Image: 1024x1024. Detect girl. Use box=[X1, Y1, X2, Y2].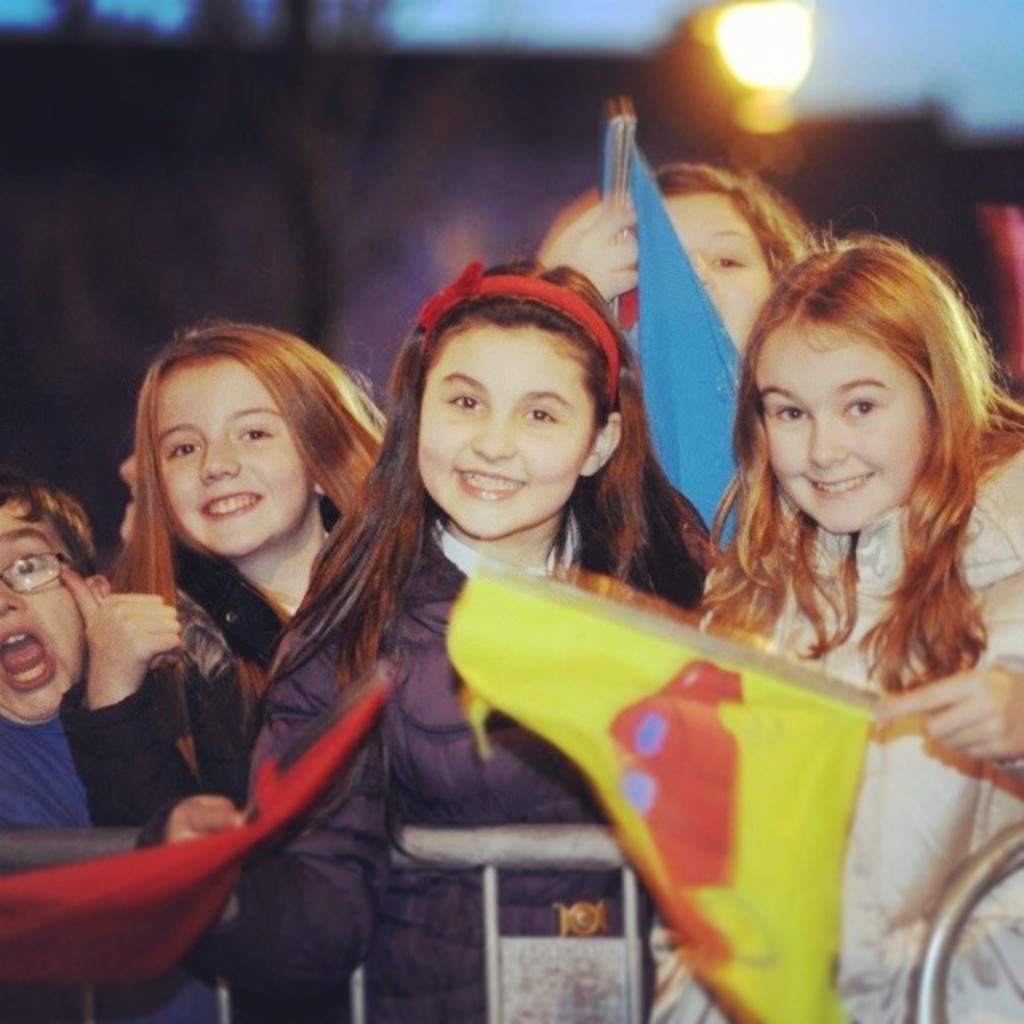
box=[680, 235, 1022, 1022].
